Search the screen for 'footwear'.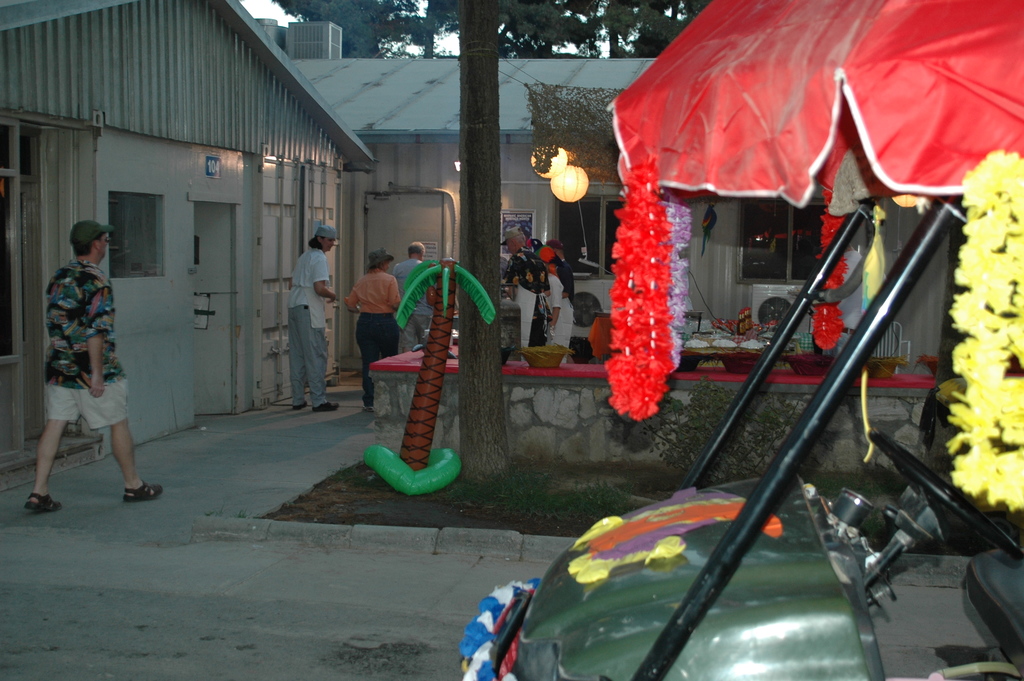
Found at crop(20, 488, 62, 515).
